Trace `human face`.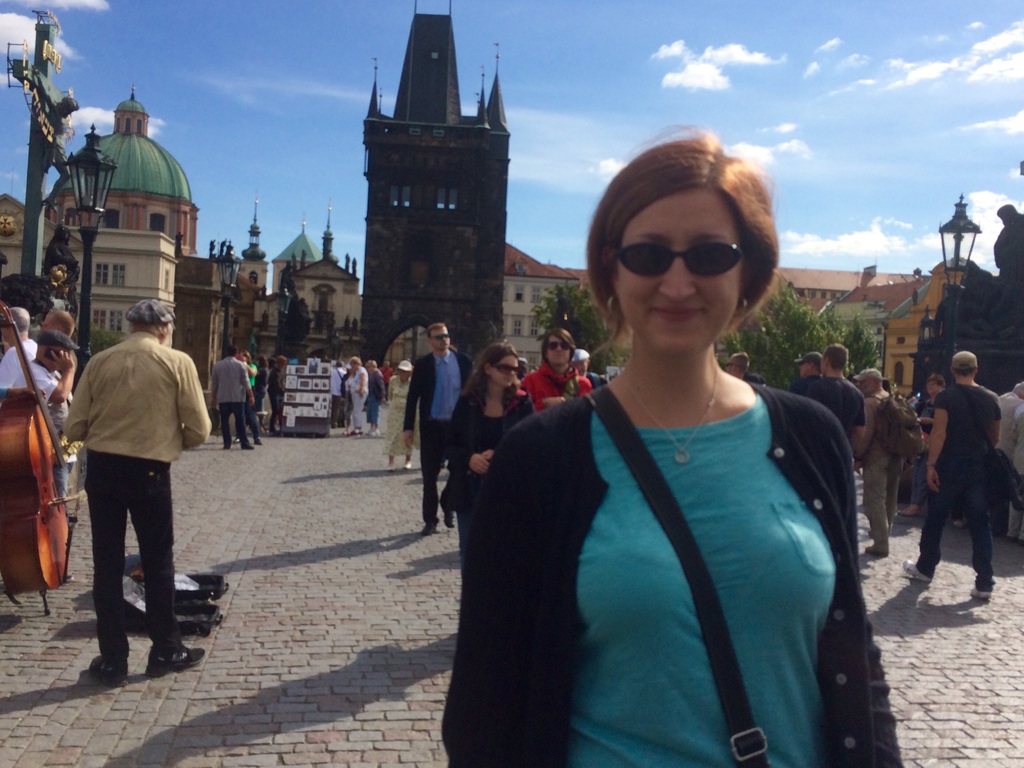
Traced to select_region(349, 361, 358, 369).
